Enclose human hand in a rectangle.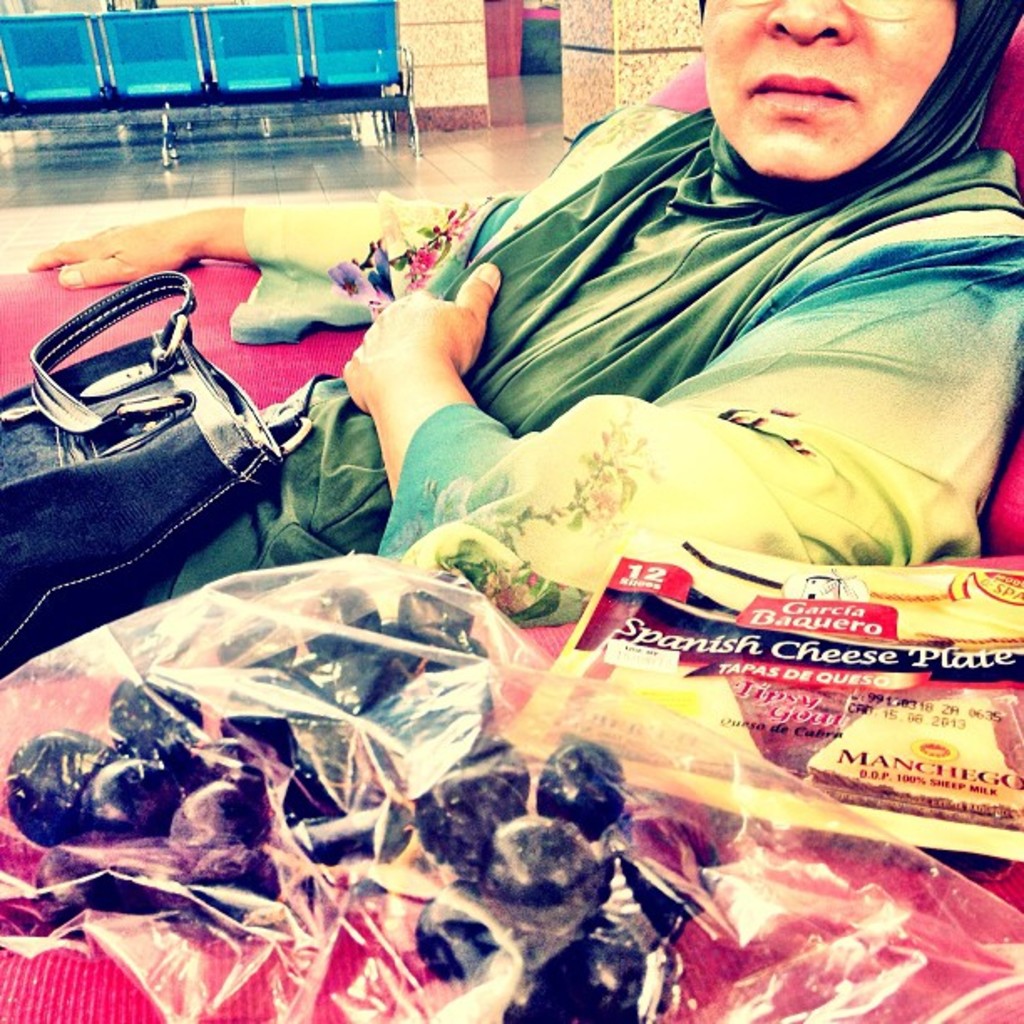
select_region(23, 214, 202, 284).
